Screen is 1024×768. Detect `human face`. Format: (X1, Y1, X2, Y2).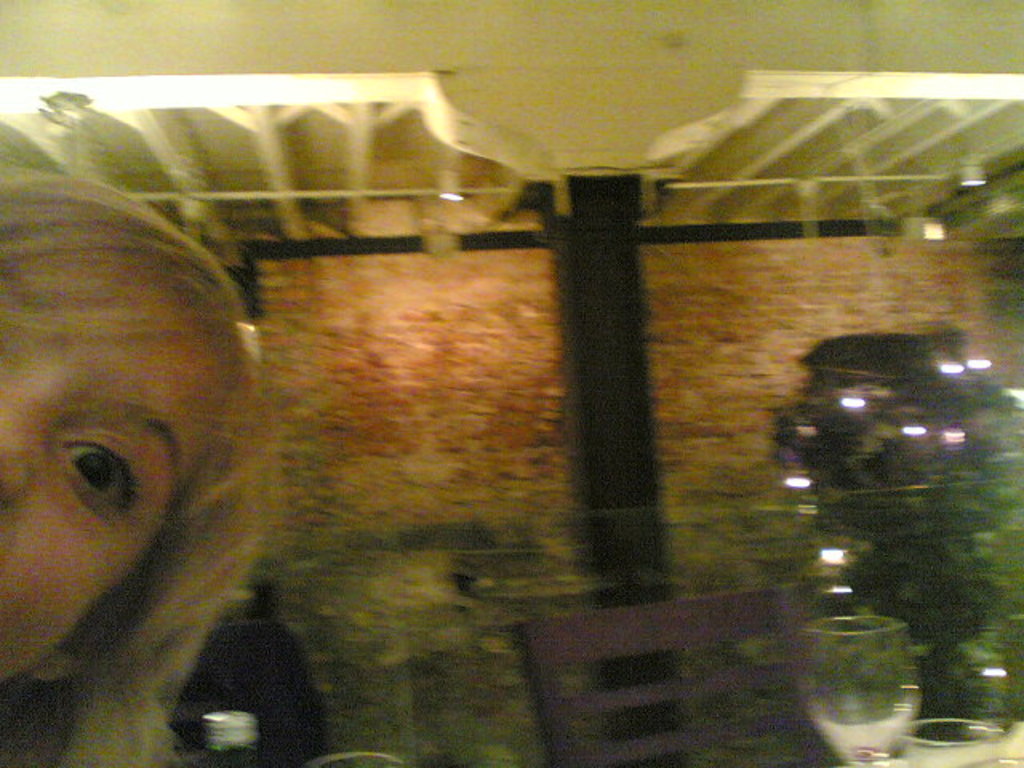
(0, 290, 237, 682).
